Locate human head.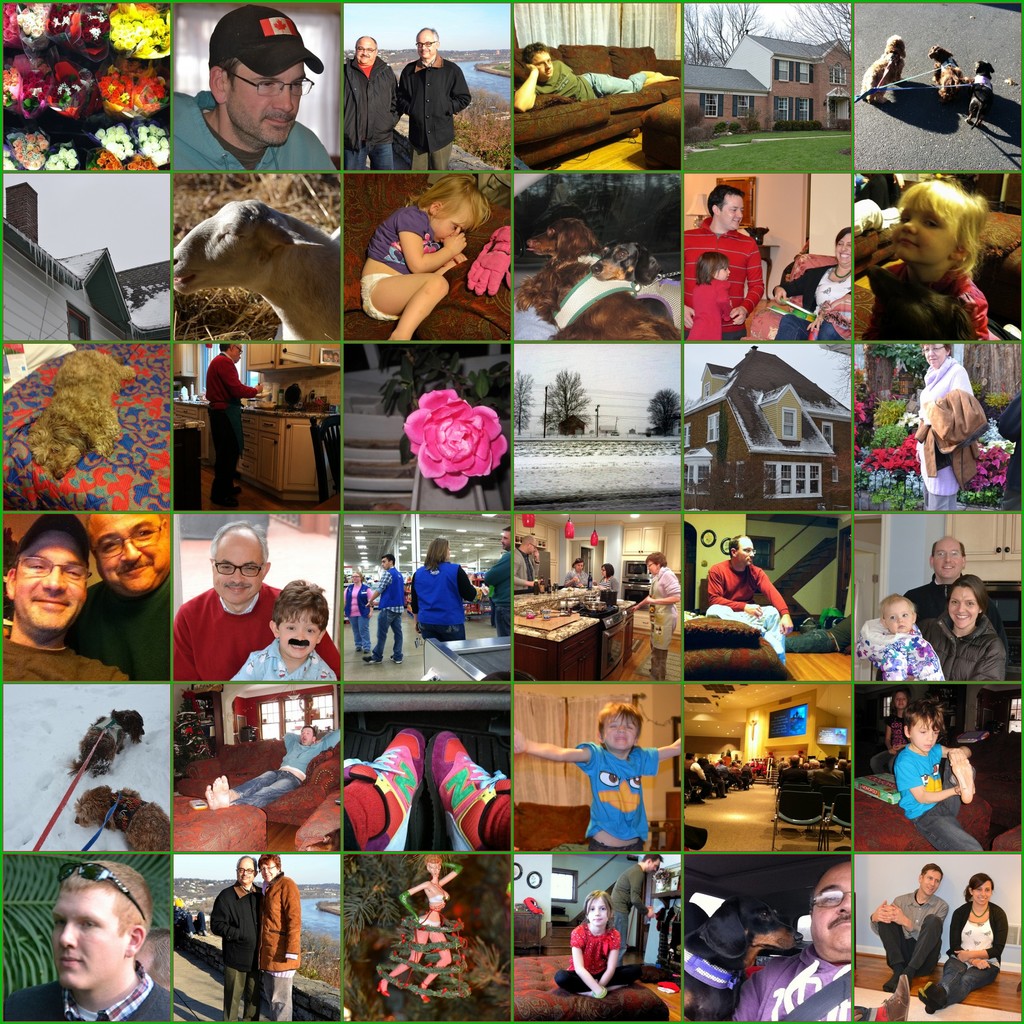
Bounding box: <bbox>522, 42, 554, 83</bbox>.
